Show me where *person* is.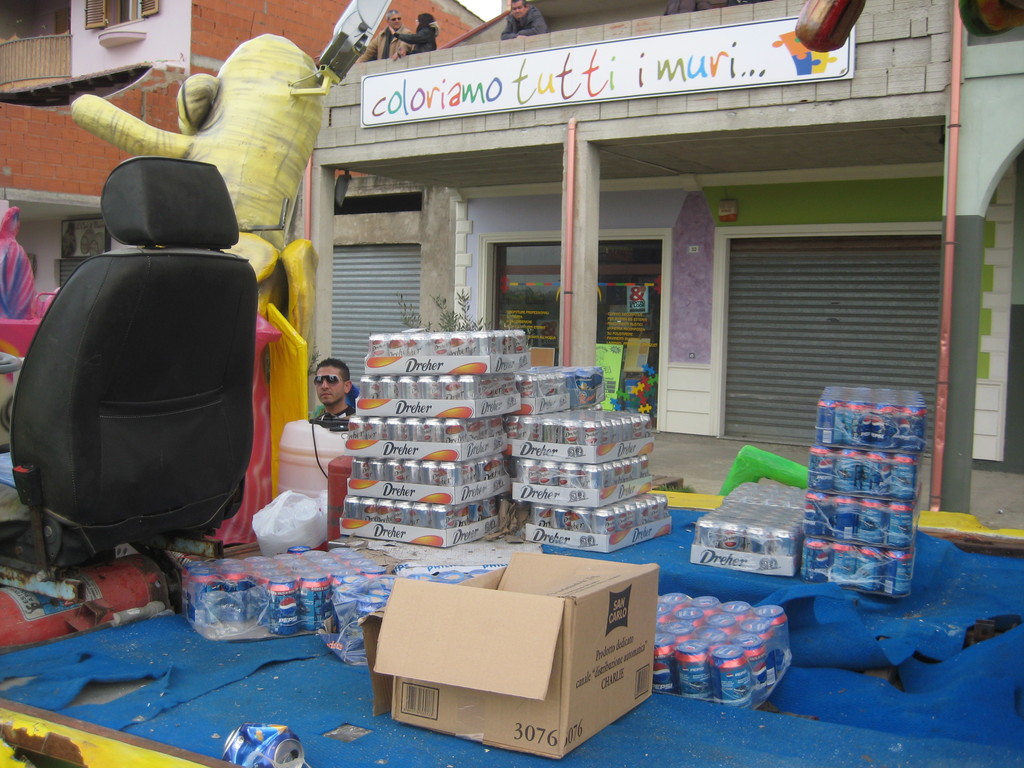
*person* is at (384,11,452,58).
